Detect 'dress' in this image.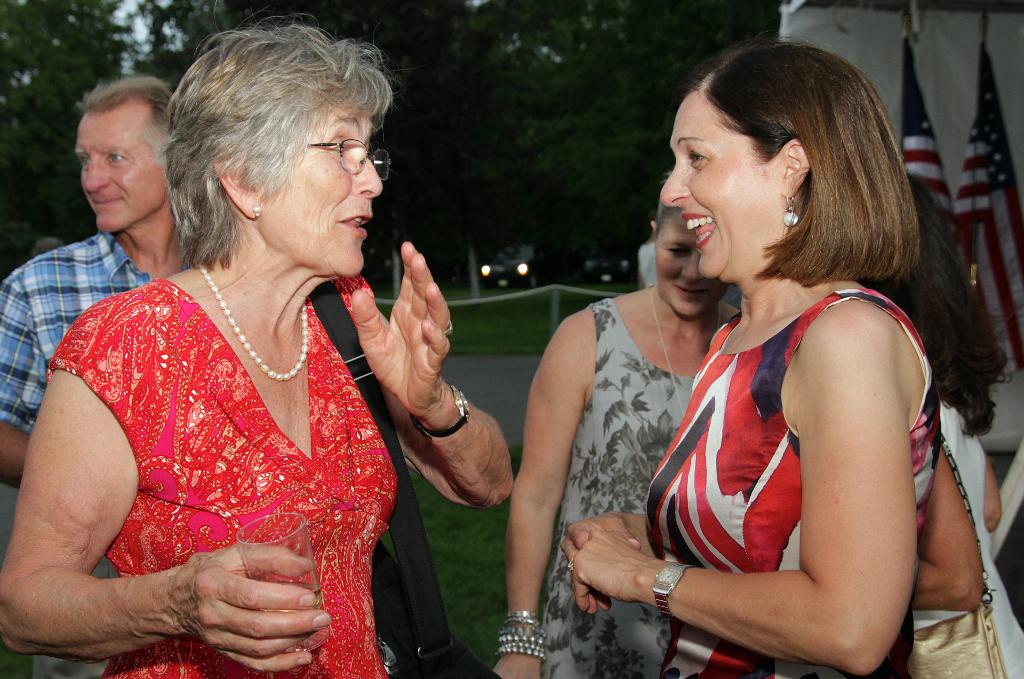
Detection: (left=43, top=277, right=399, bottom=678).
